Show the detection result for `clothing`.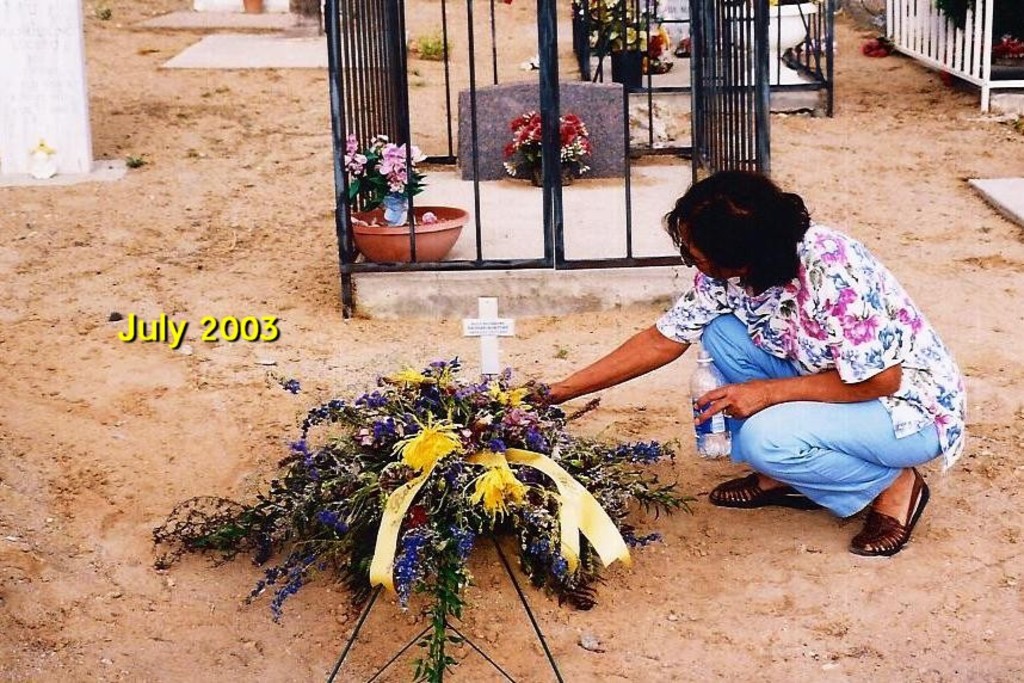
BBox(672, 227, 969, 536).
